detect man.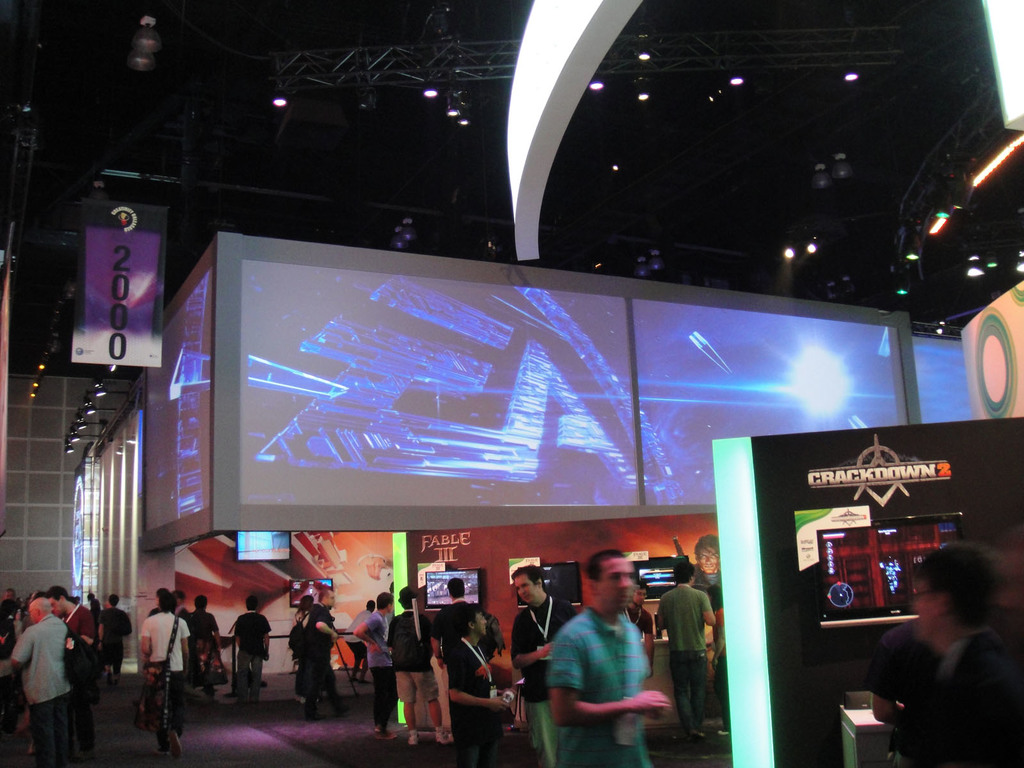
Detected at Rect(228, 595, 273, 708).
